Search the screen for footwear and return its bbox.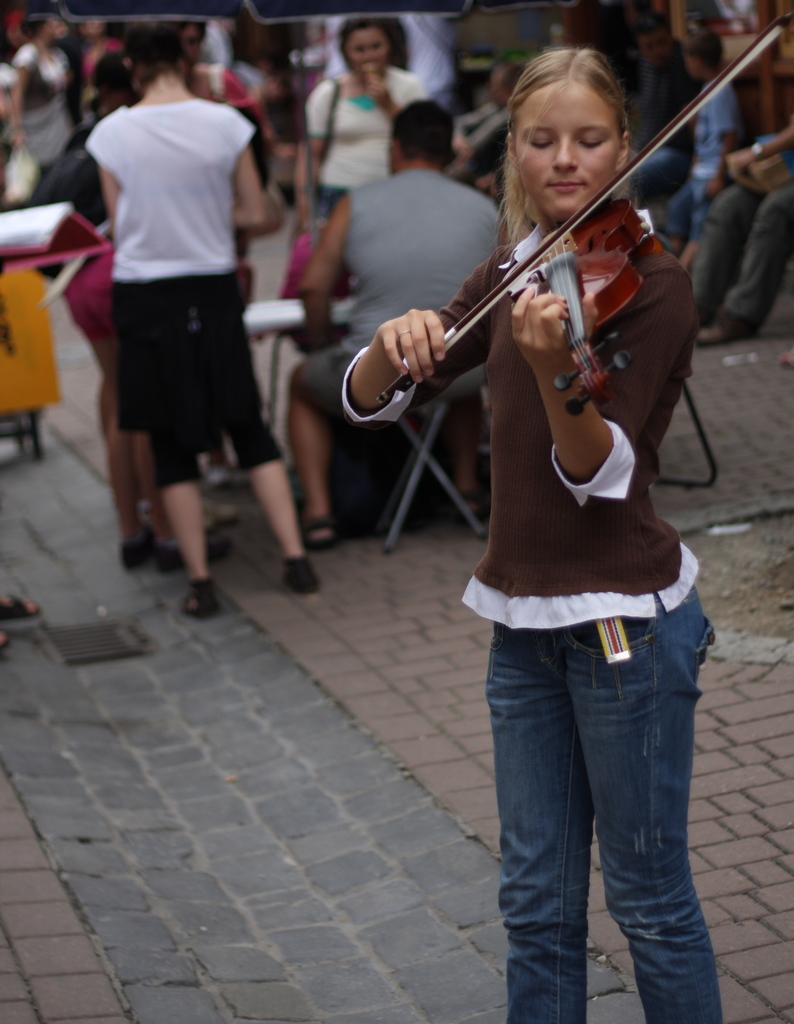
Found: Rect(0, 591, 41, 620).
